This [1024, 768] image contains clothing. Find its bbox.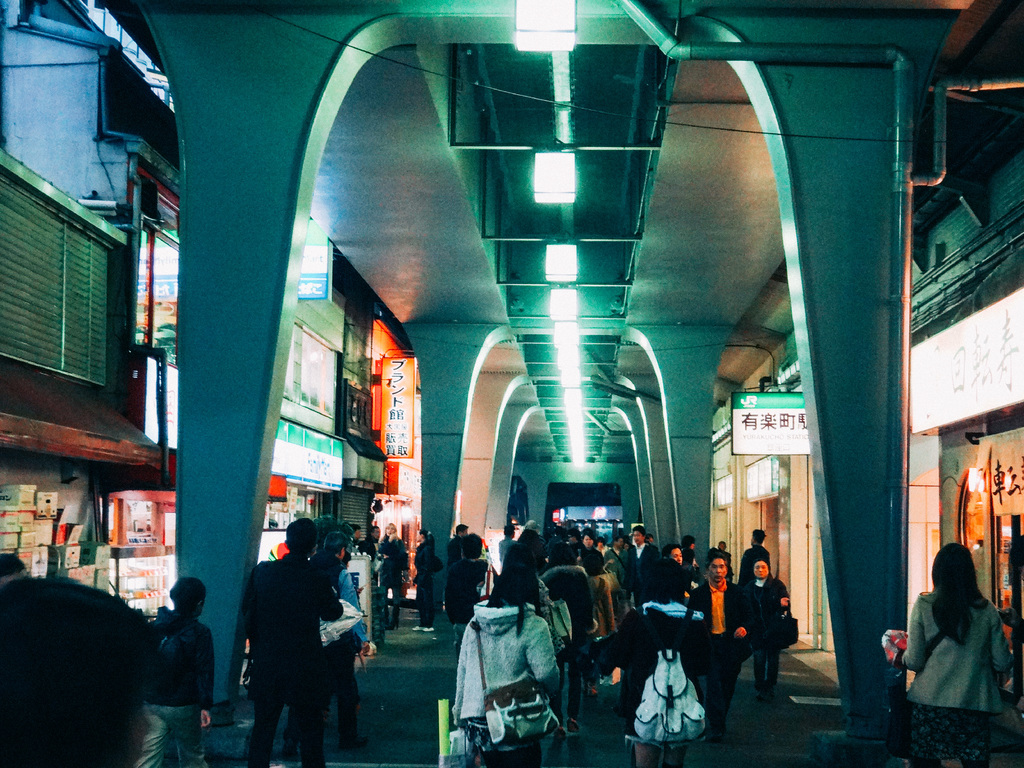
bbox(743, 577, 789, 683).
